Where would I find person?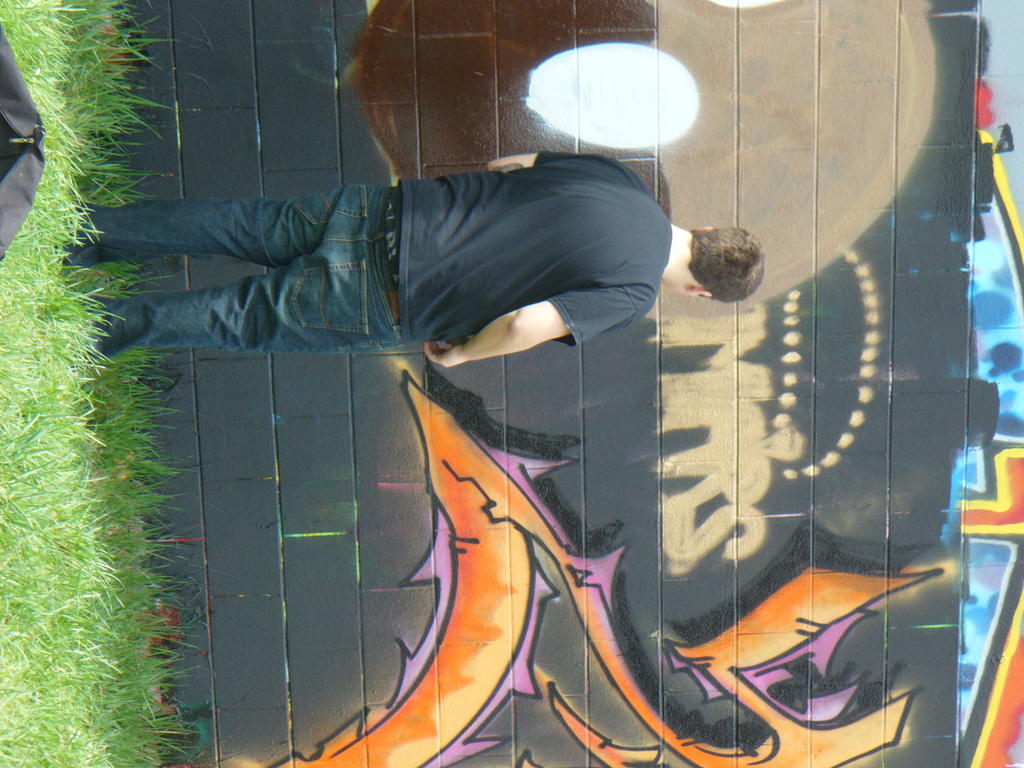
At [left=60, top=144, right=764, bottom=386].
